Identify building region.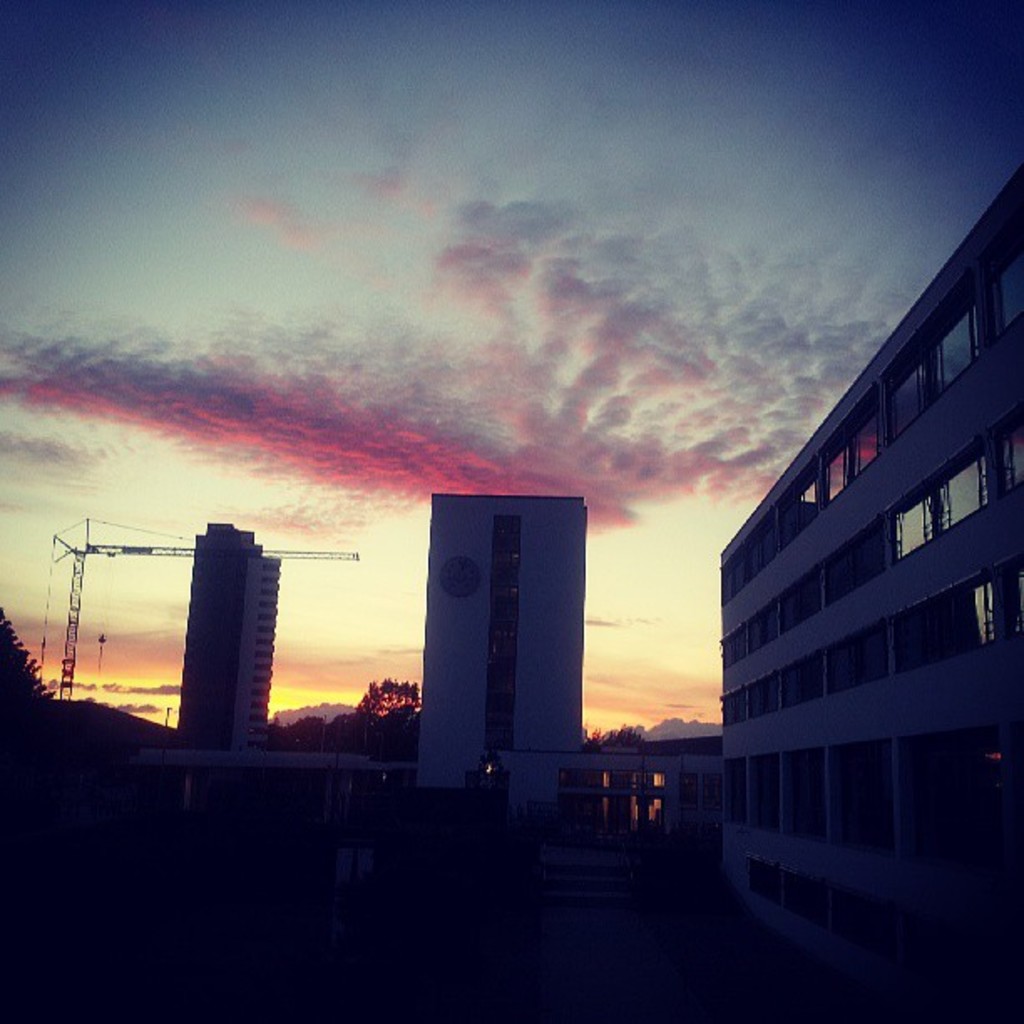
Region: (left=716, top=169, right=1022, bottom=1022).
